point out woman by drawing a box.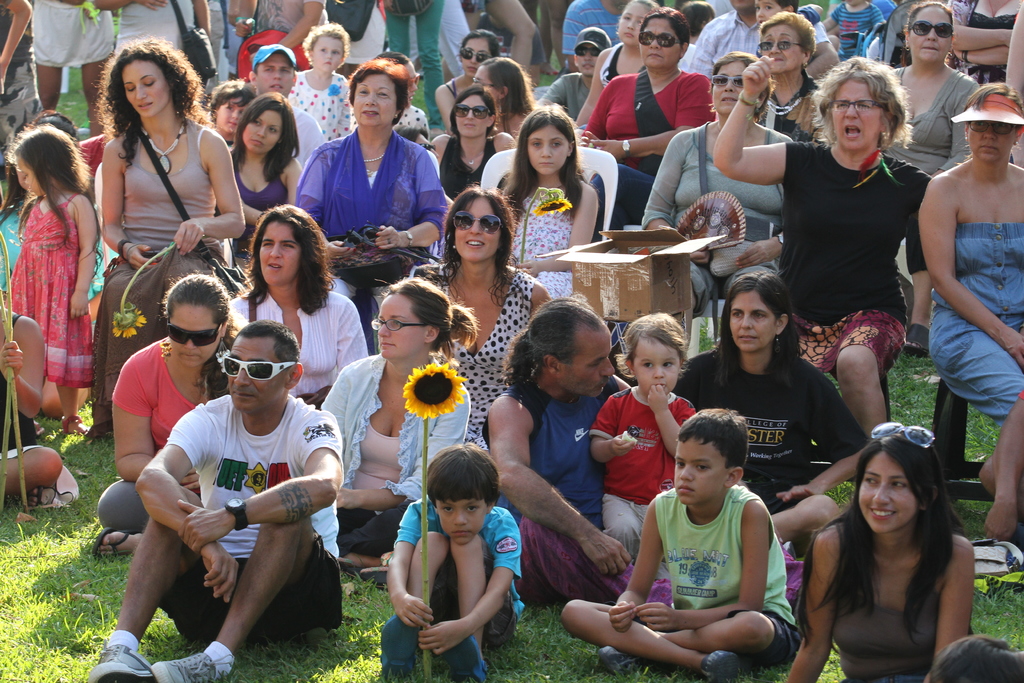
Rect(585, 3, 725, 236).
